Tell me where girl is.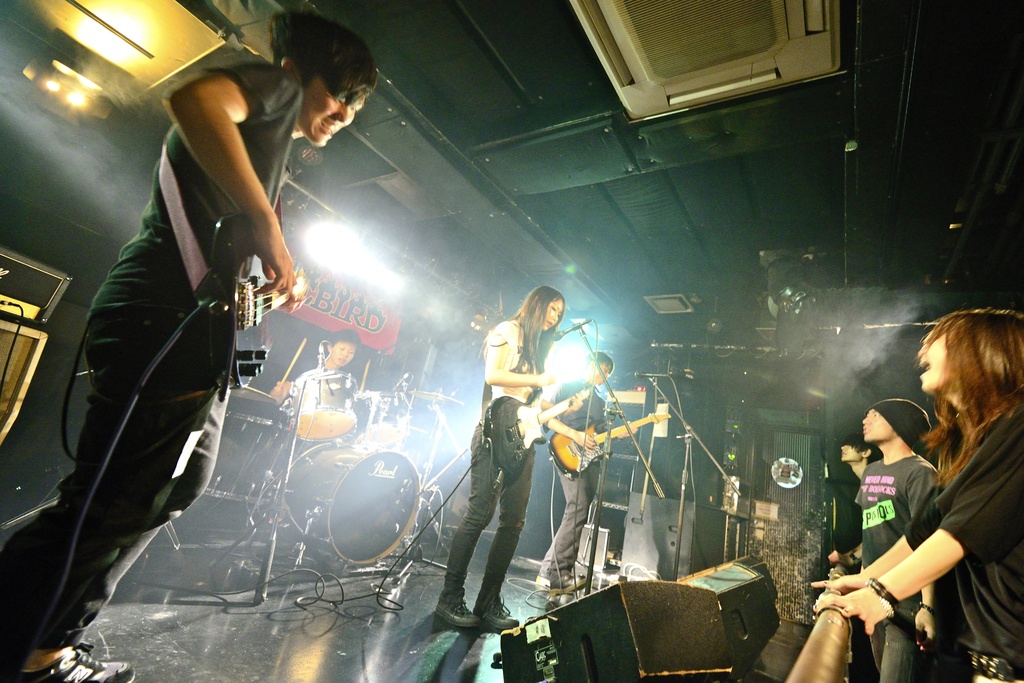
girl is at bbox=[811, 307, 1023, 682].
